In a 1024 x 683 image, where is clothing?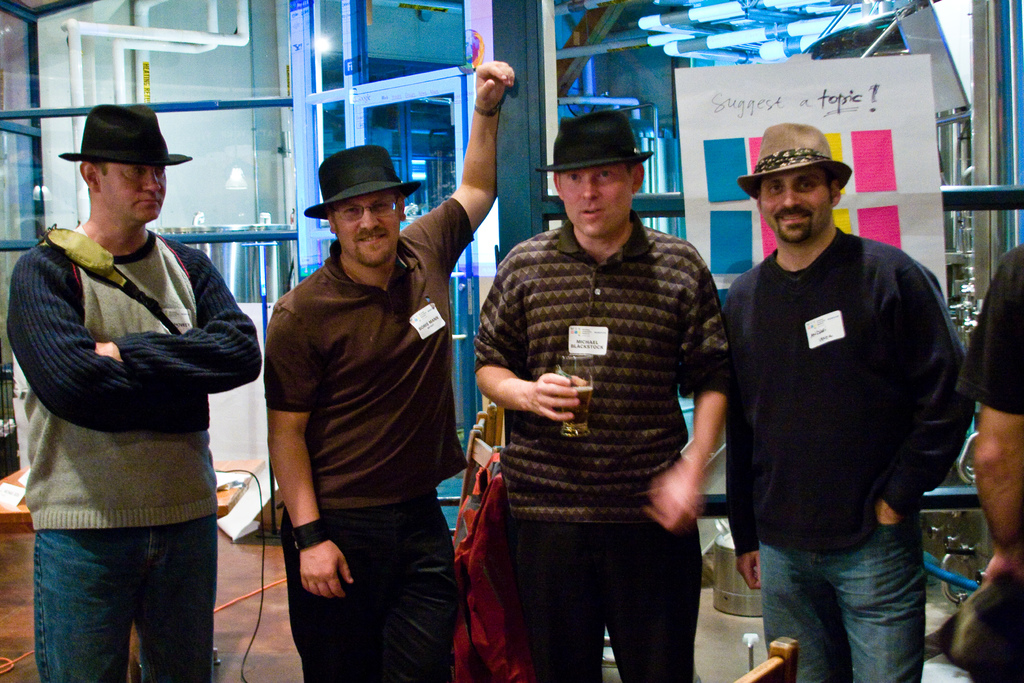
box=[6, 220, 263, 682].
